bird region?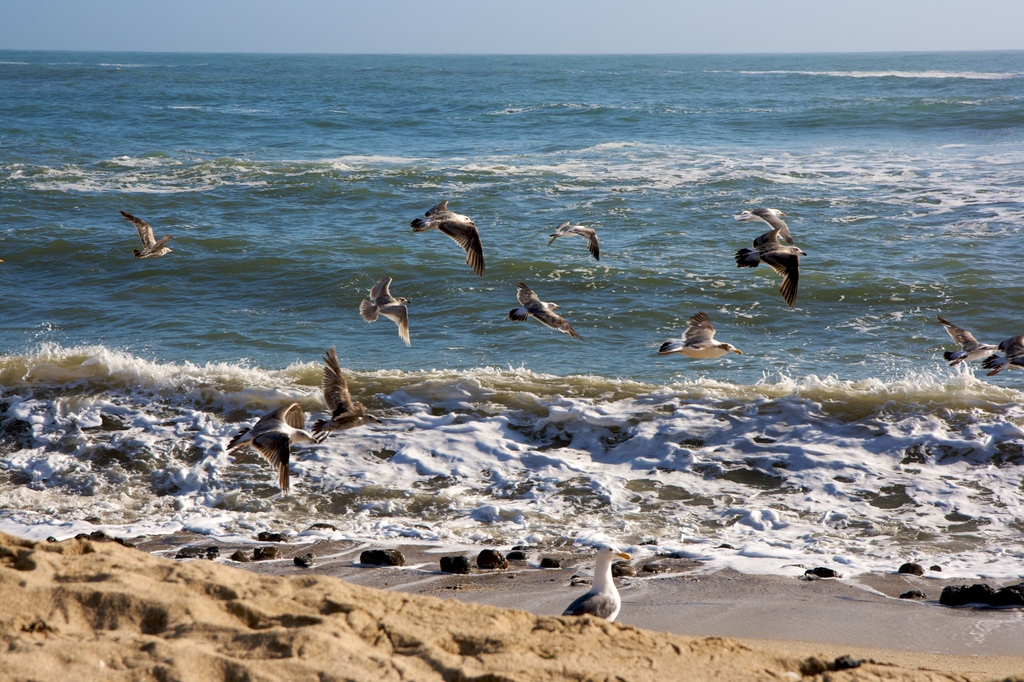
bbox(984, 332, 1023, 372)
